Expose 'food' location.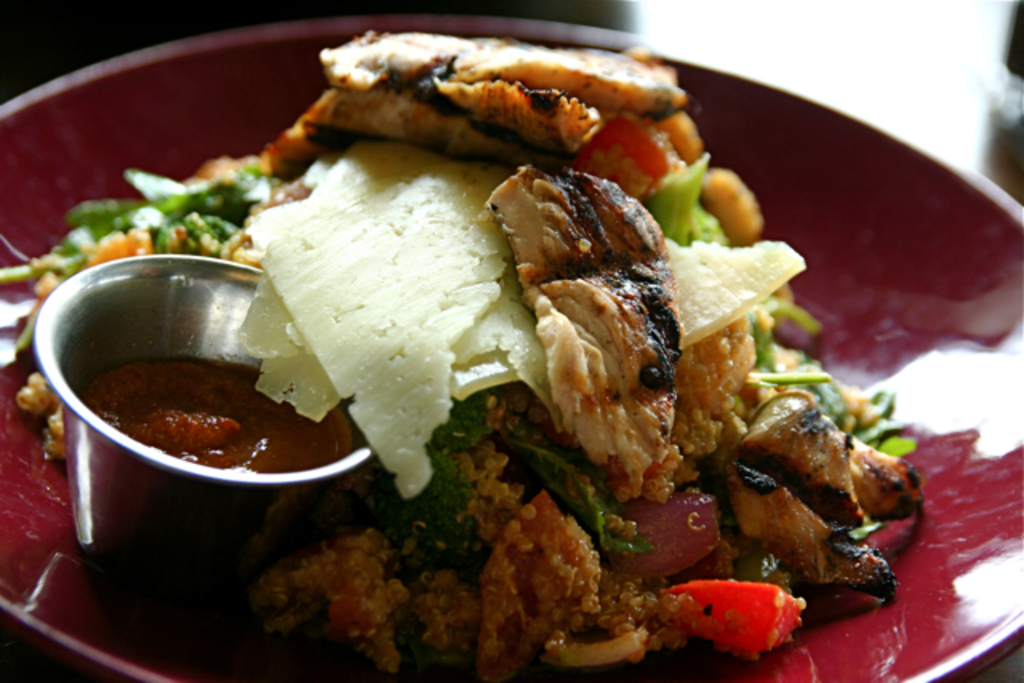
Exposed at x1=53 y1=43 x2=814 y2=638.
